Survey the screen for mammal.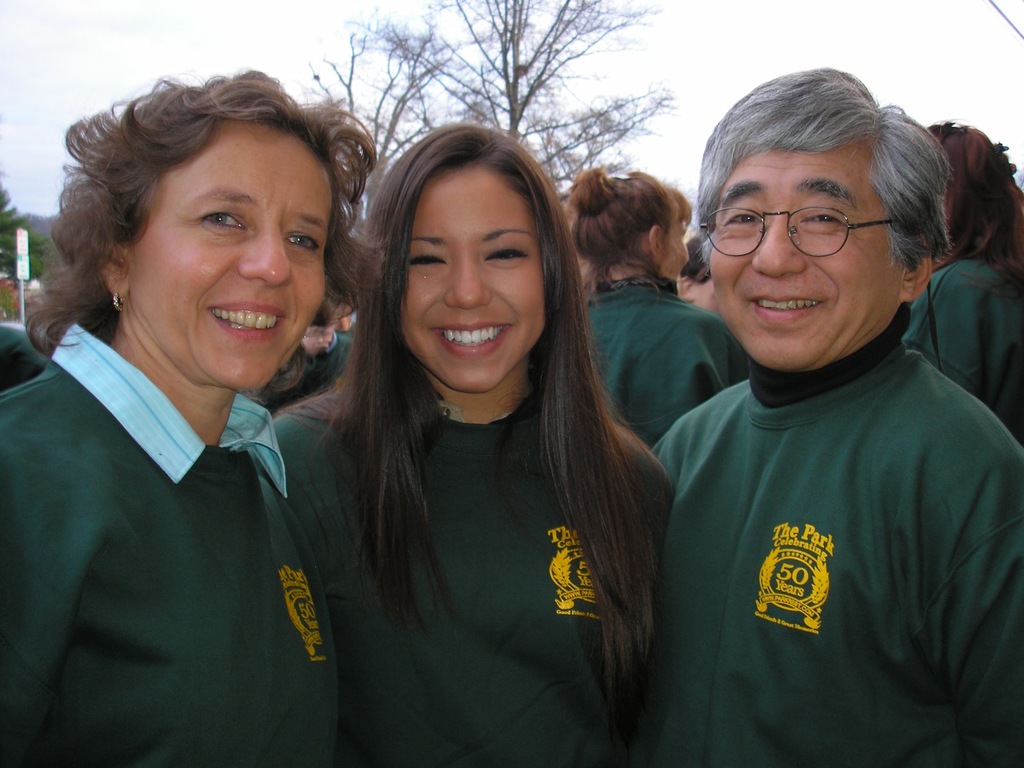
Survey found: (x1=906, y1=118, x2=1023, y2=444).
